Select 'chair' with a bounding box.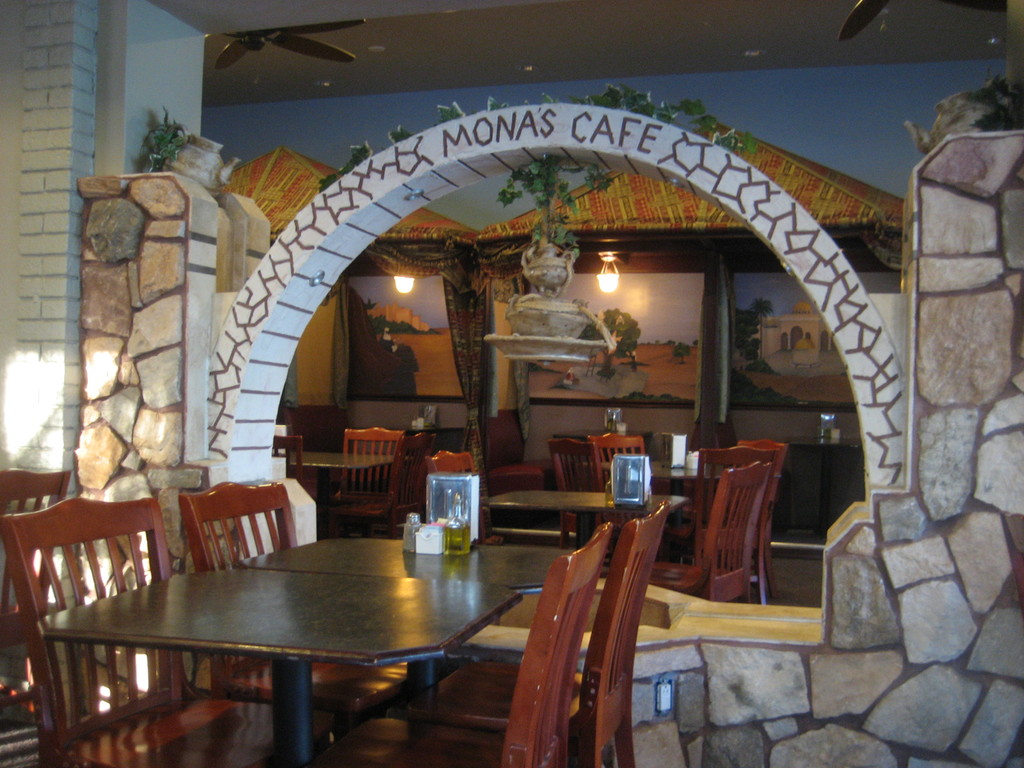
(x1=591, y1=431, x2=650, y2=497).
